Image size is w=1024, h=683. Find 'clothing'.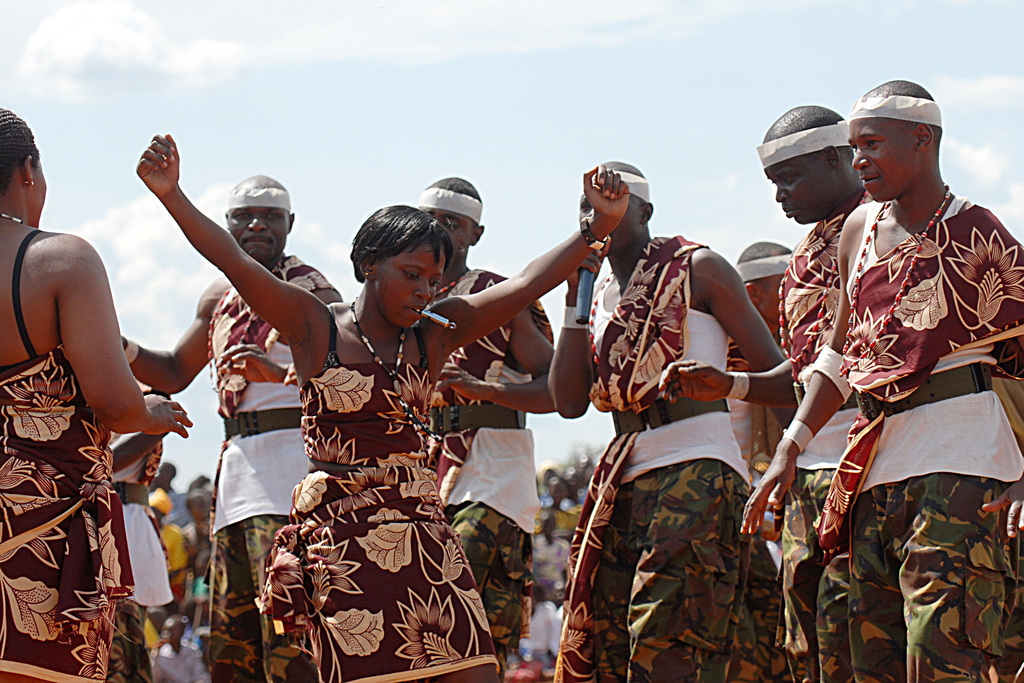
box=[137, 513, 193, 658].
